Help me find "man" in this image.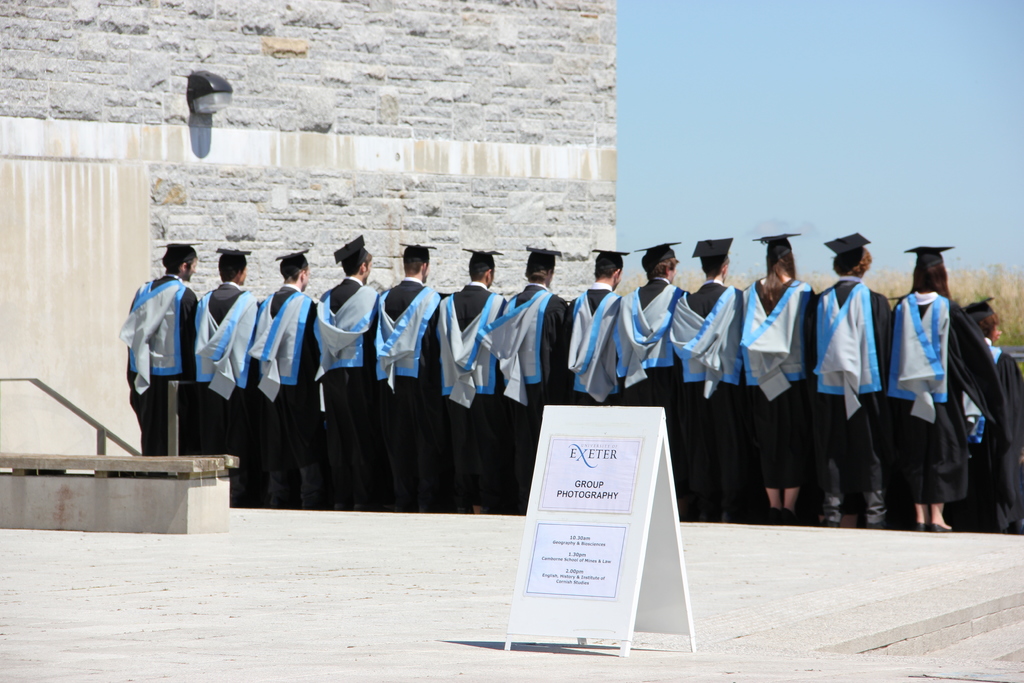
Found it: [x1=379, y1=237, x2=444, y2=511].
